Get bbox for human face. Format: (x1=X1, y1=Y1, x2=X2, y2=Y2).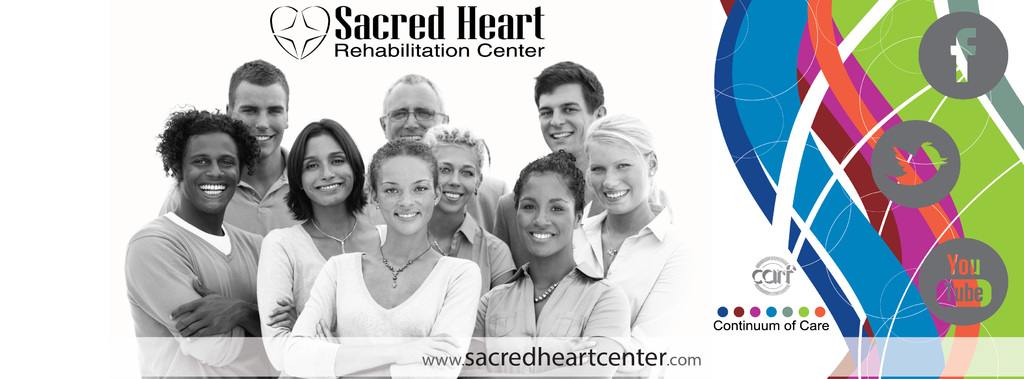
(x1=378, y1=157, x2=435, y2=235).
